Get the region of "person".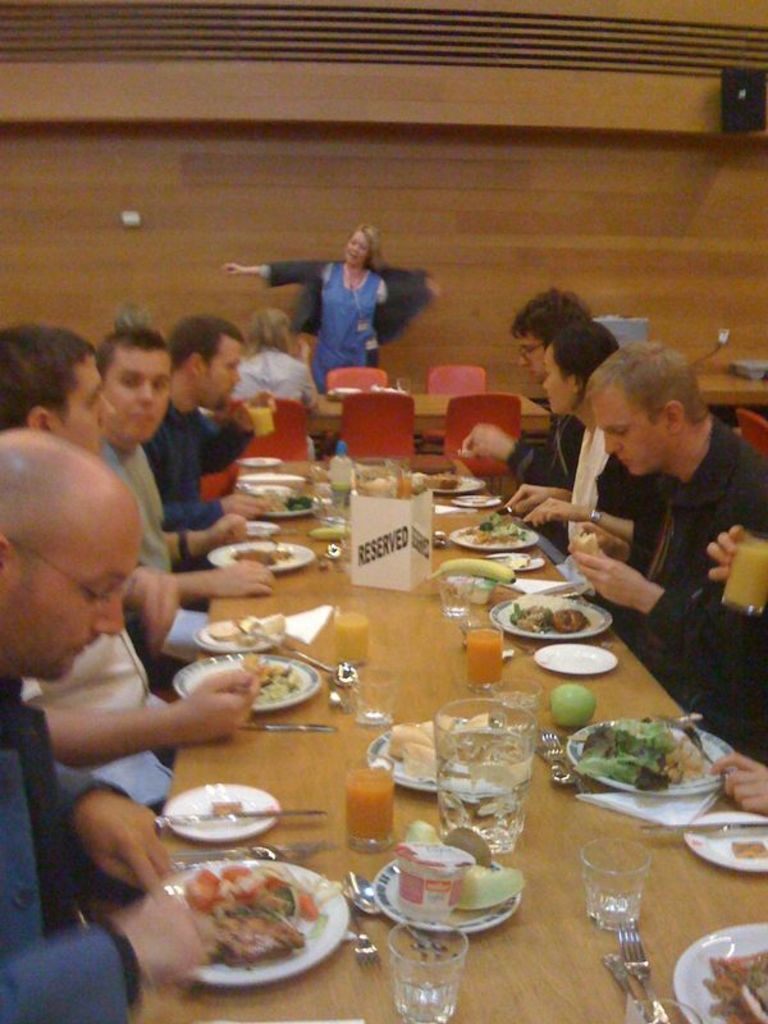
<bbox>714, 748, 767, 815</bbox>.
